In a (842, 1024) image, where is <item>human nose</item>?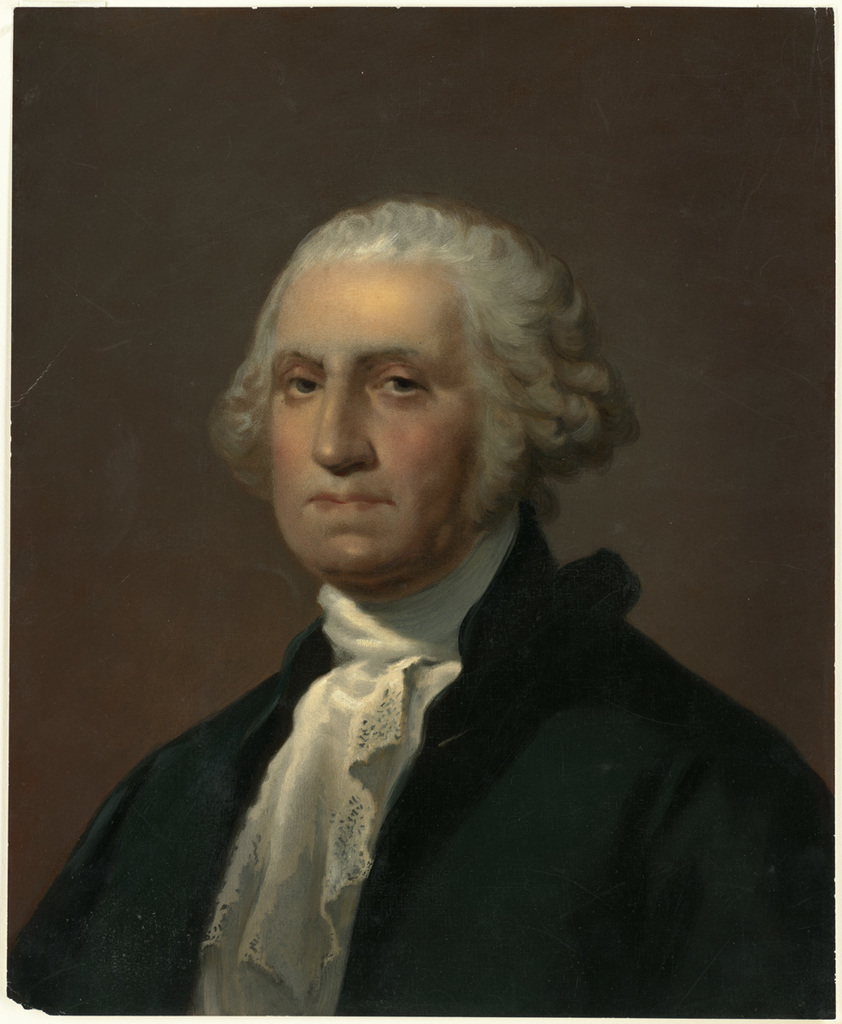
(x1=305, y1=387, x2=380, y2=474).
